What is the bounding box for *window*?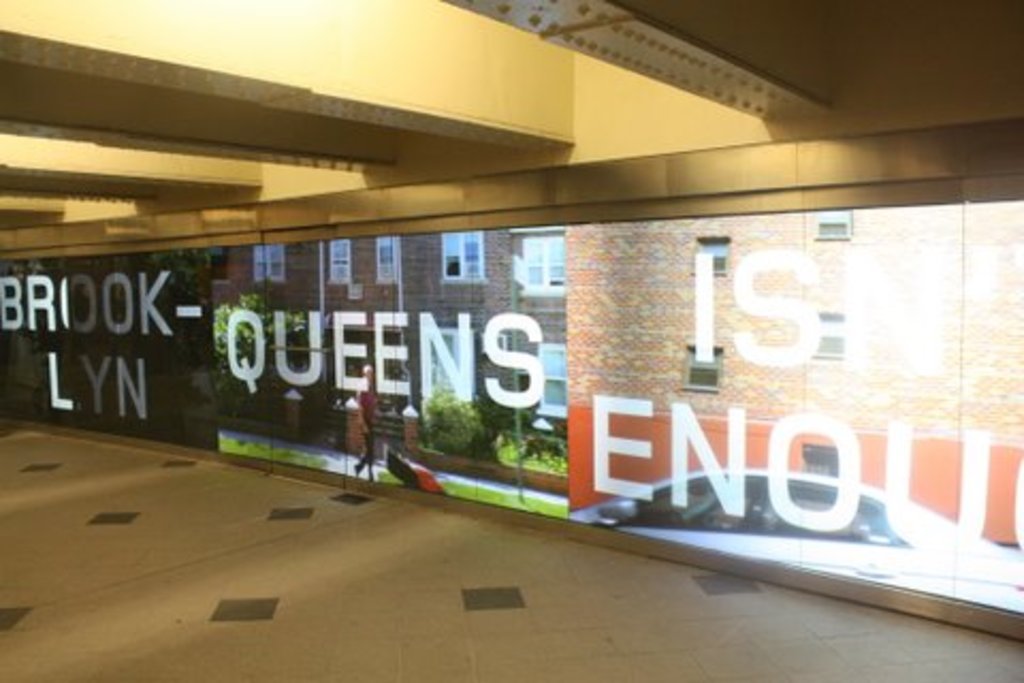
<box>687,346,719,388</box>.
